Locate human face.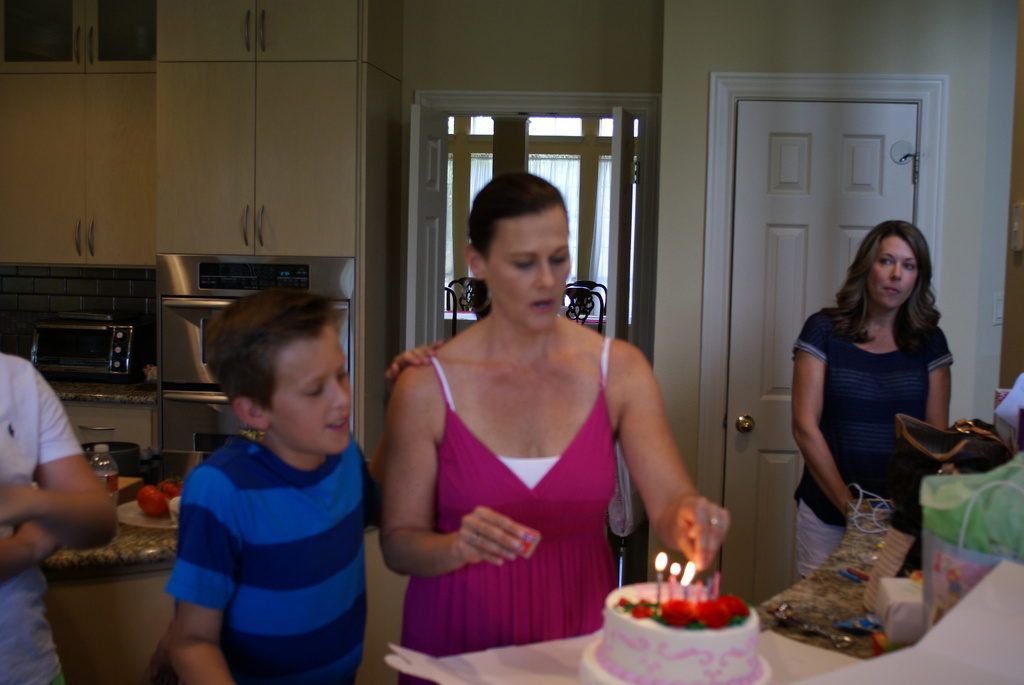
Bounding box: select_region(271, 328, 353, 449).
